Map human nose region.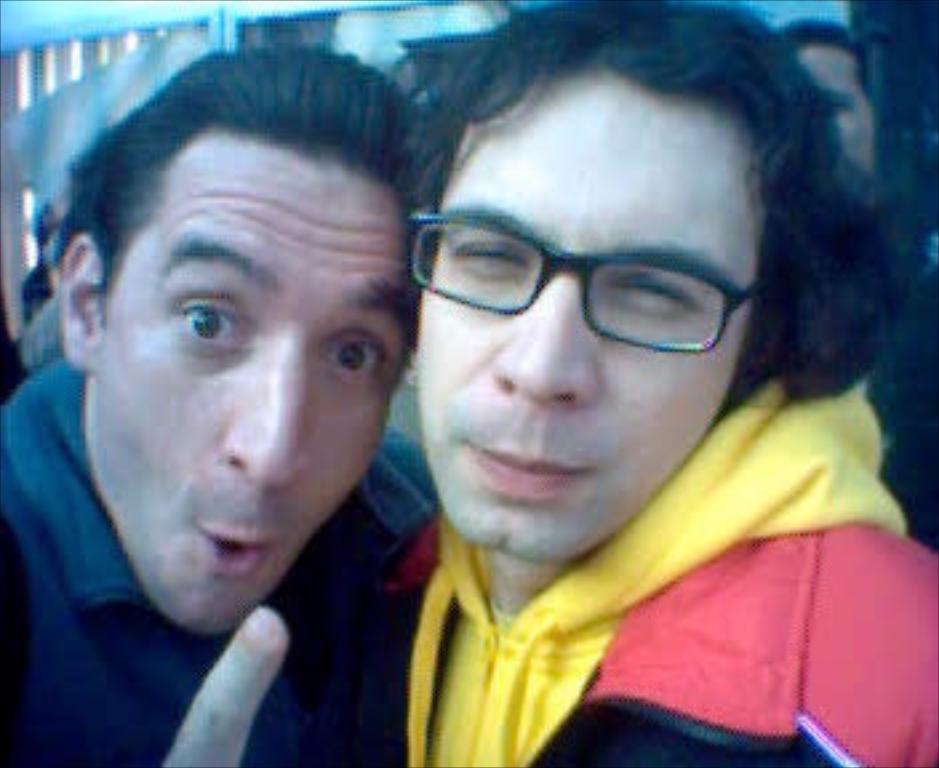
Mapped to (x1=216, y1=325, x2=312, y2=485).
